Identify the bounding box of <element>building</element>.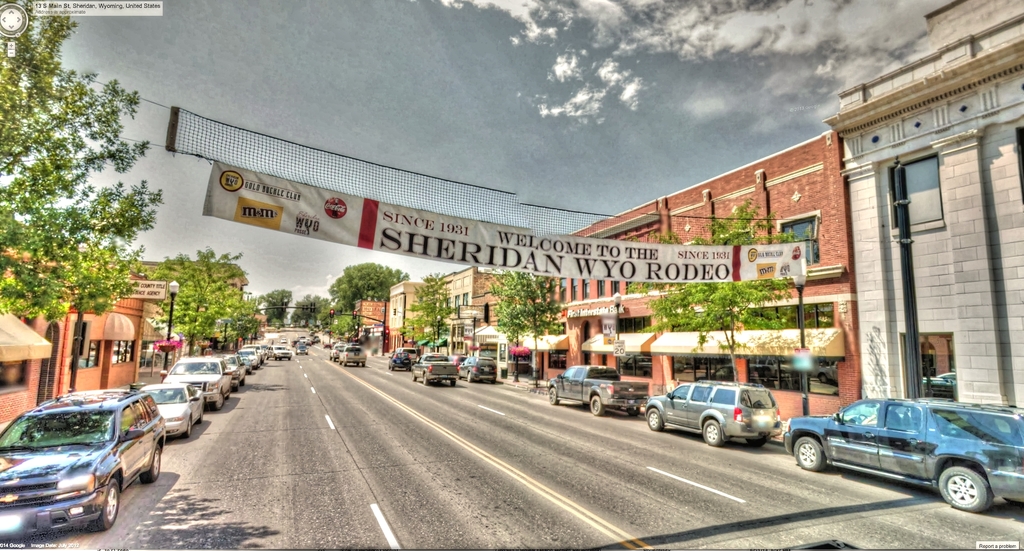
<bbox>822, 0, 1023, 404</bbox>.
